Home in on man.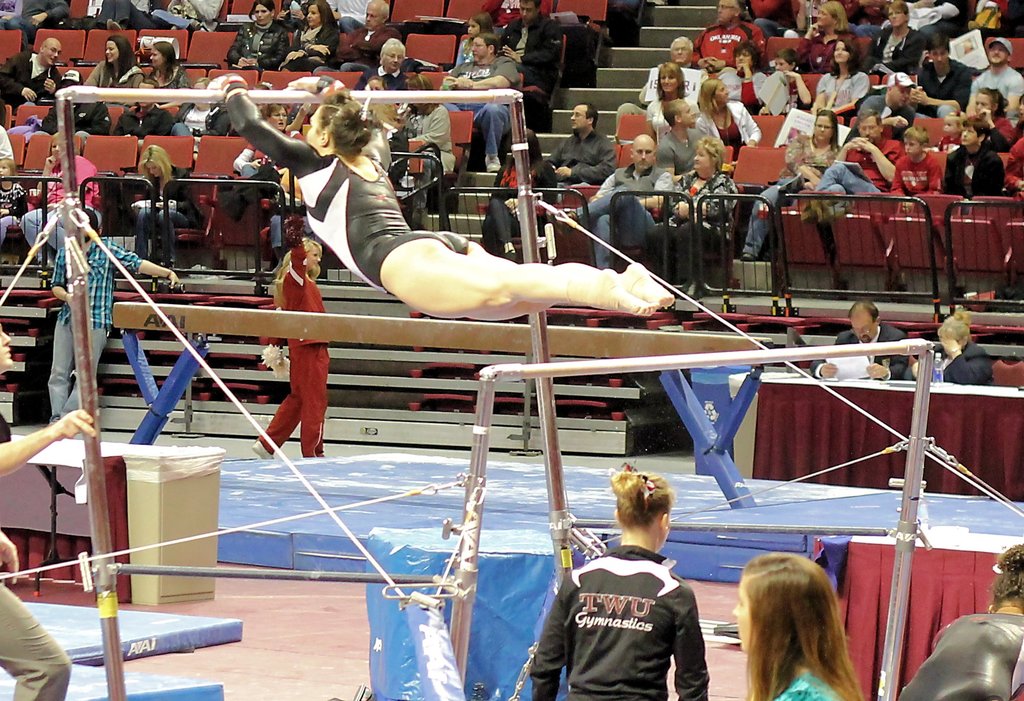
Homed in at (668,32,700,71).
